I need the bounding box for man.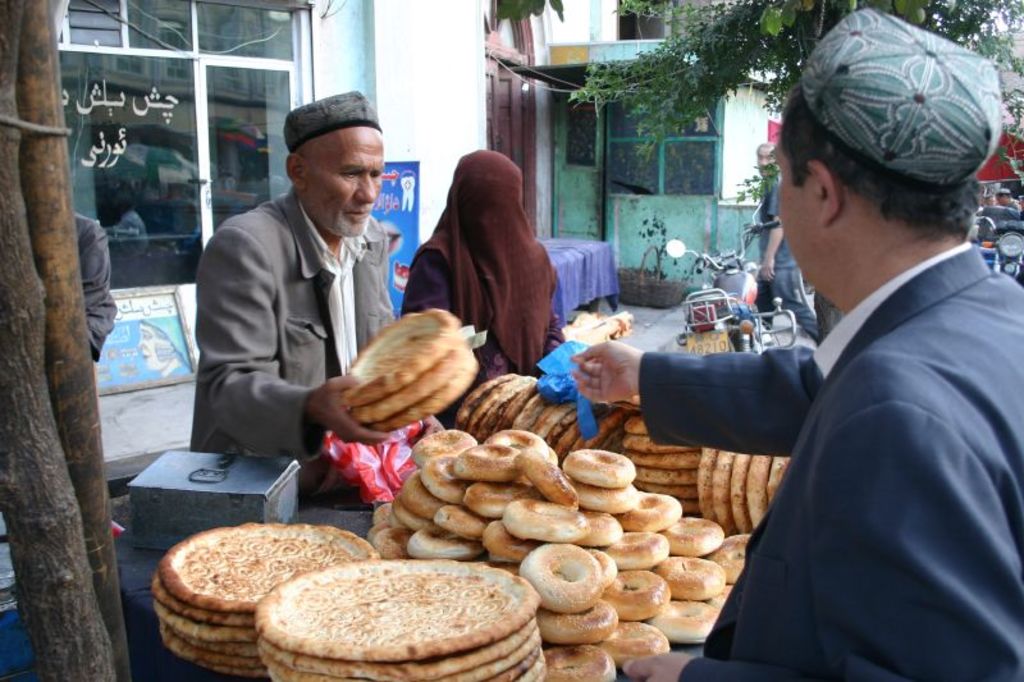
Here it is: [182,97,419,504].
